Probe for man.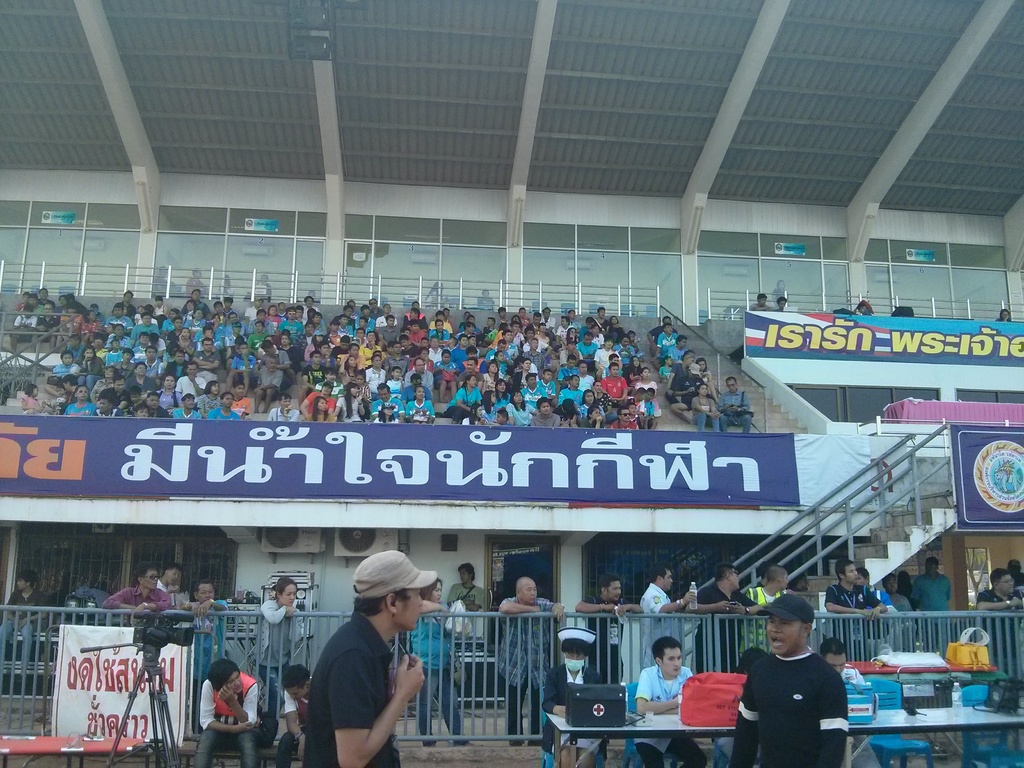
Probe result: left=538, top=307, right=556, bottom=345.
